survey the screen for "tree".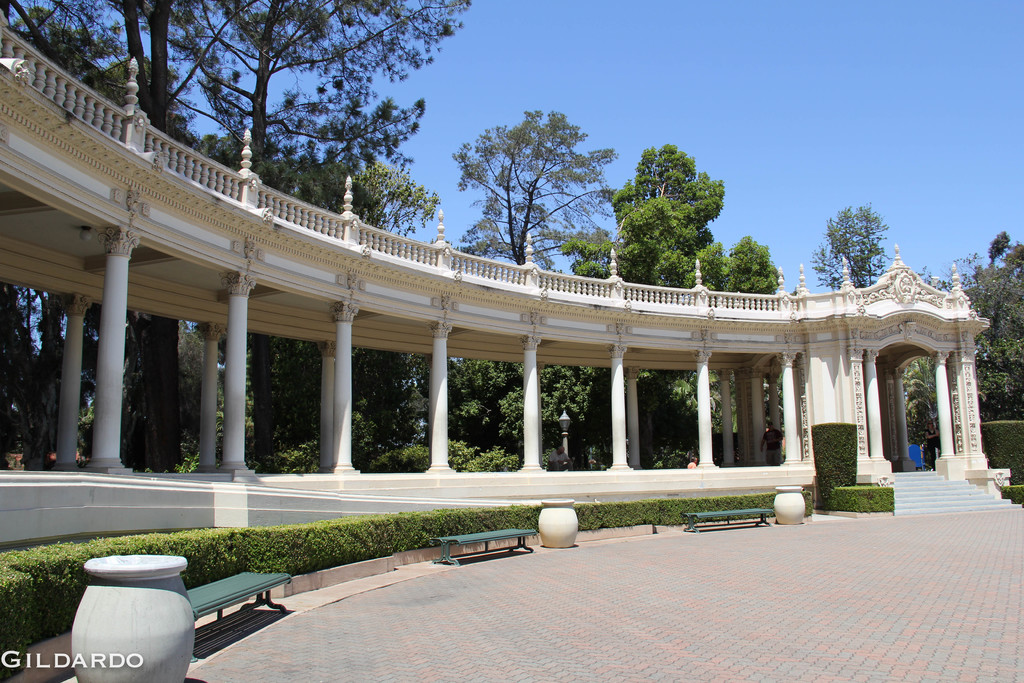
Survey found: 0, 0, 467, 270.
